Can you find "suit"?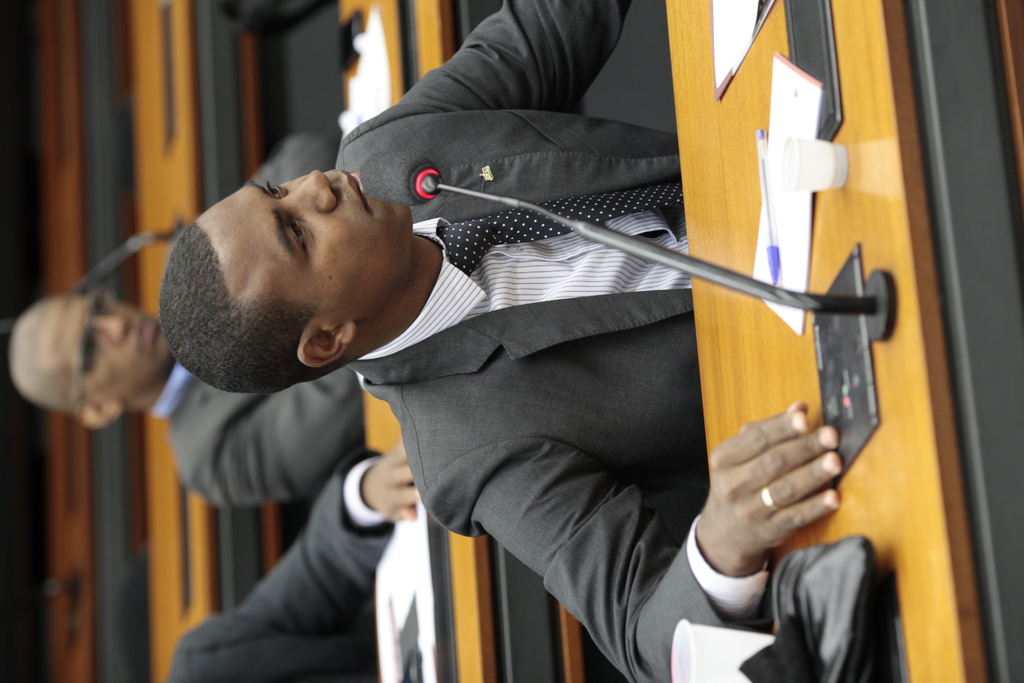
Yes, bounding box: left=335, top=0, right=773, bottom=682.
